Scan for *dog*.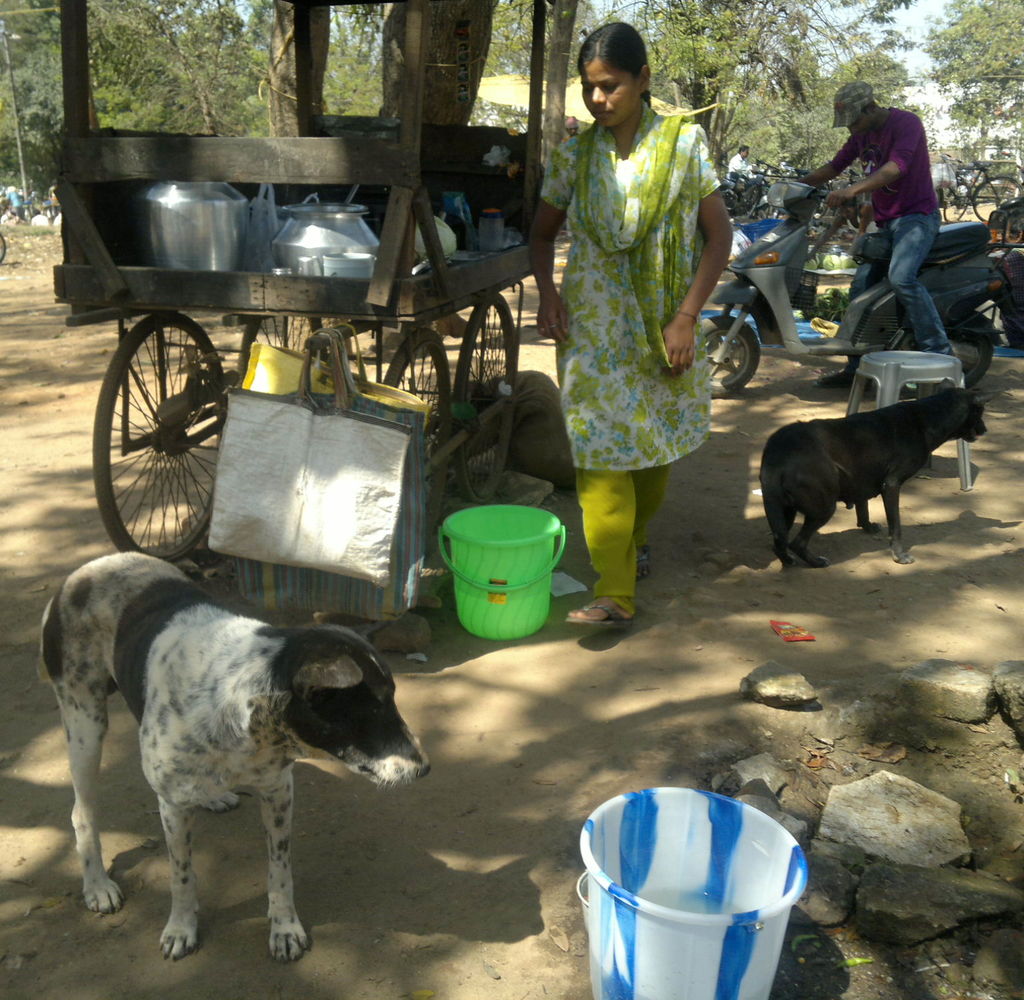
Scan result: l=757, t=383, r=988, b=572.
